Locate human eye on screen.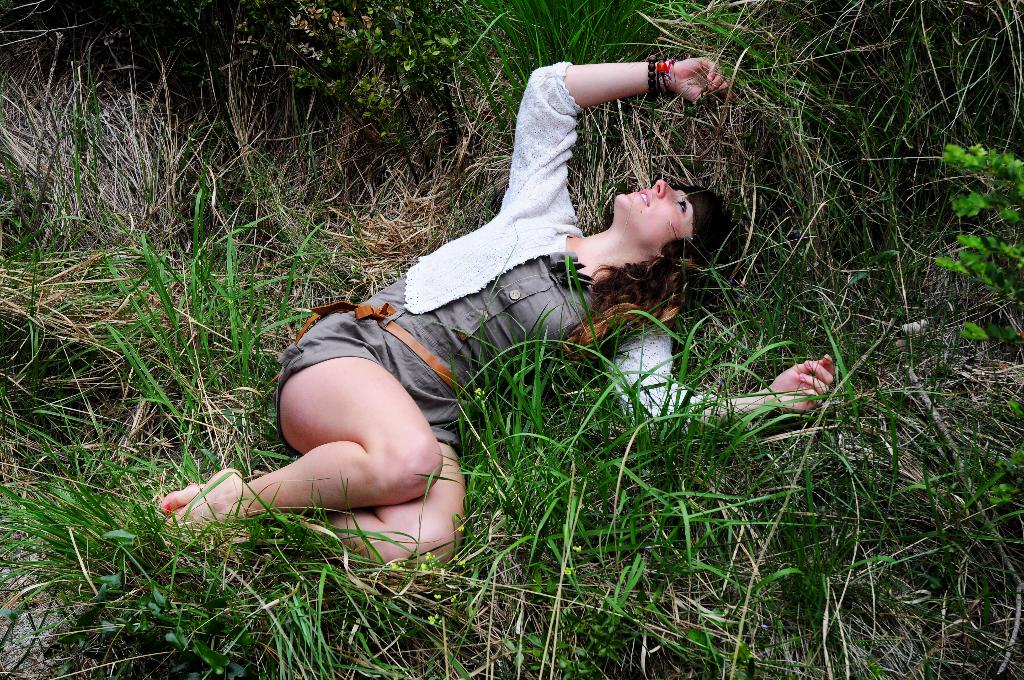
On screen at pyautogui.locateOnScreen(678, 197, 689, 214).
